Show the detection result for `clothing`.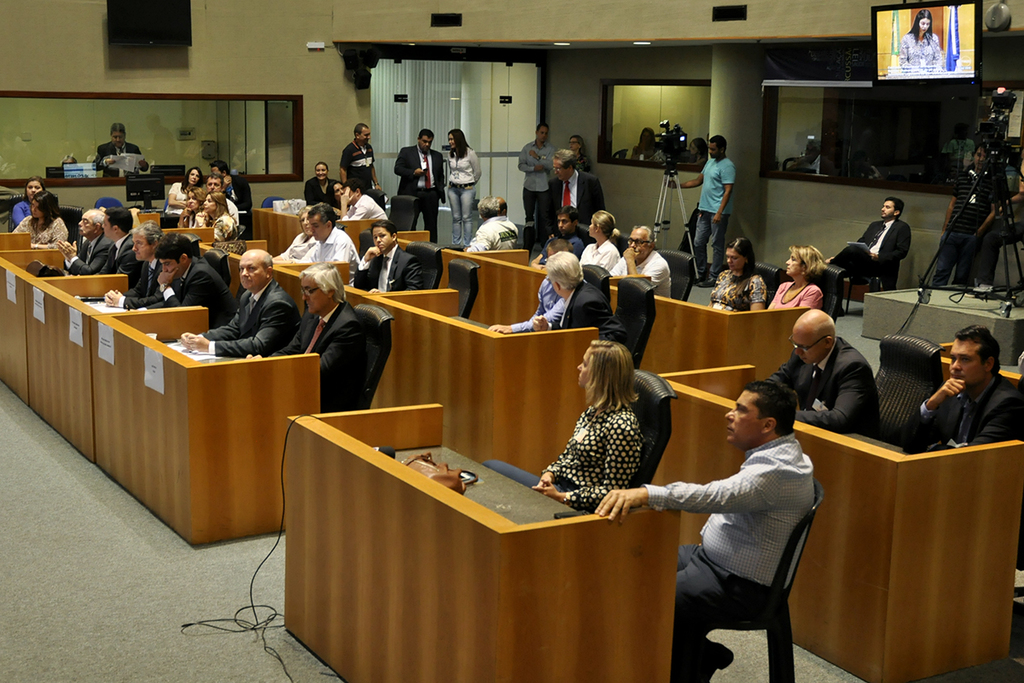
pyautogui.locateOnScreen(658, 411, 831, 658).
